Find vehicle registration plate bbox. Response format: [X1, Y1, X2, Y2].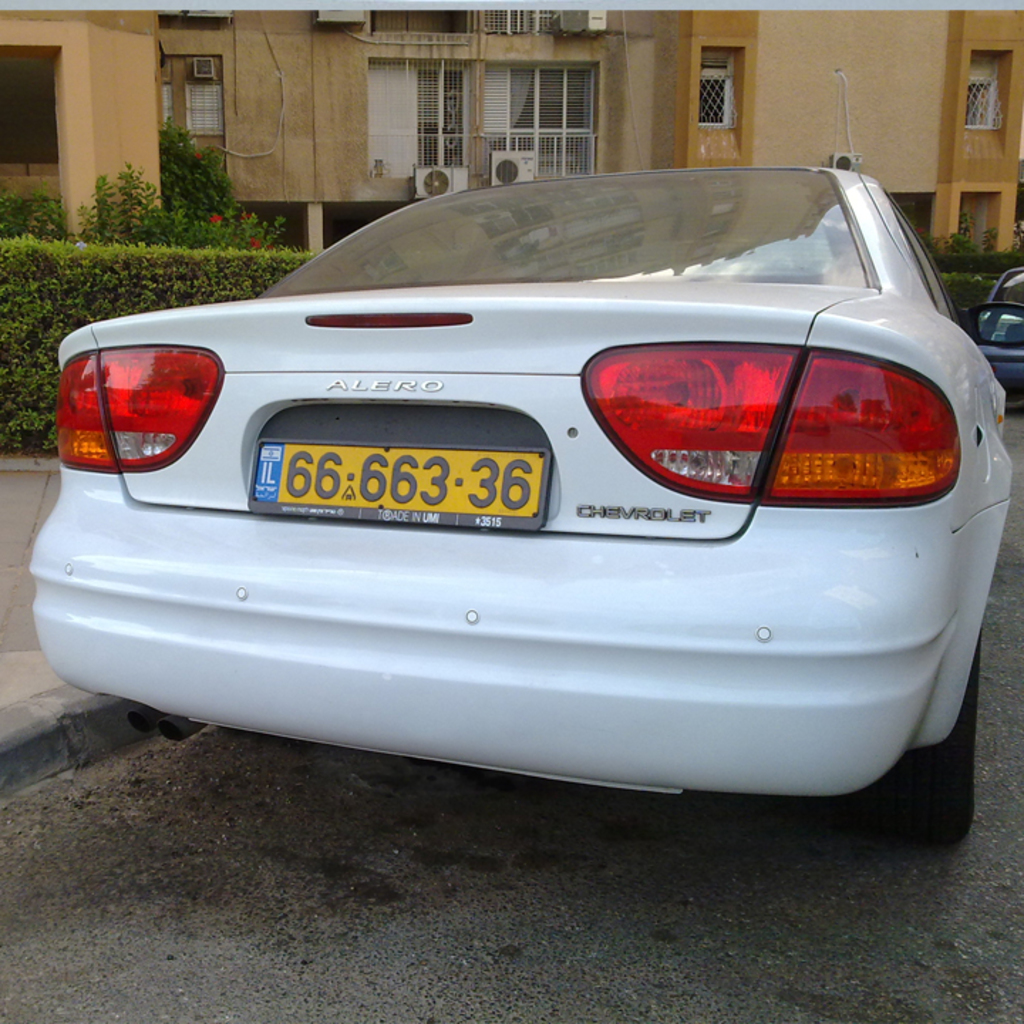
[260, 402, 550, 543].
